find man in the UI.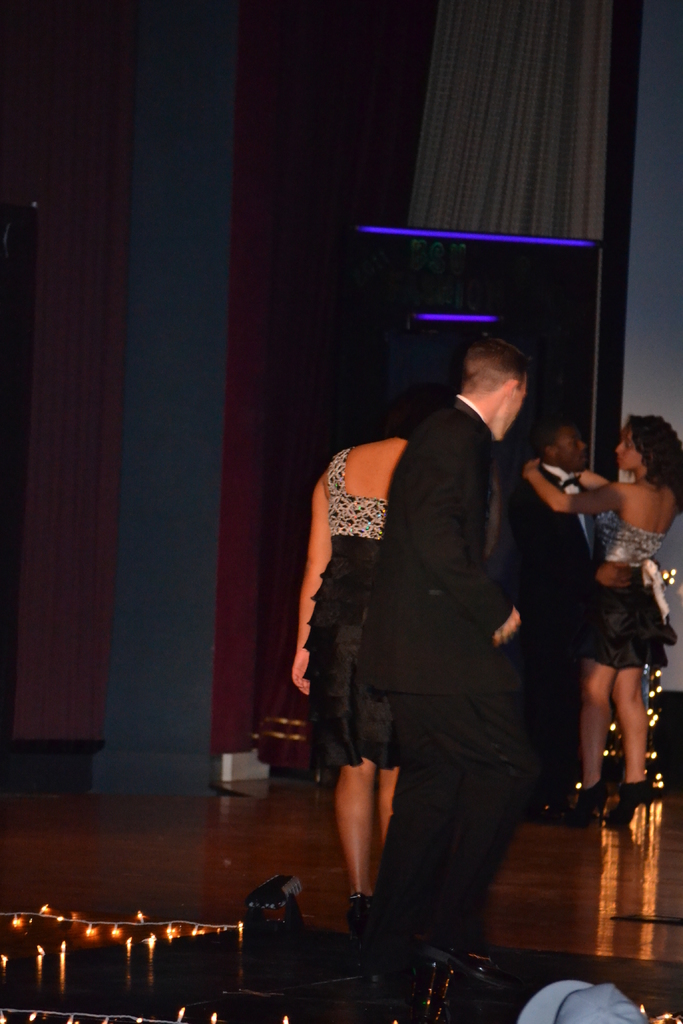
UI element at pyautogui.locateOnScreen(371, 335, 535, 977).
